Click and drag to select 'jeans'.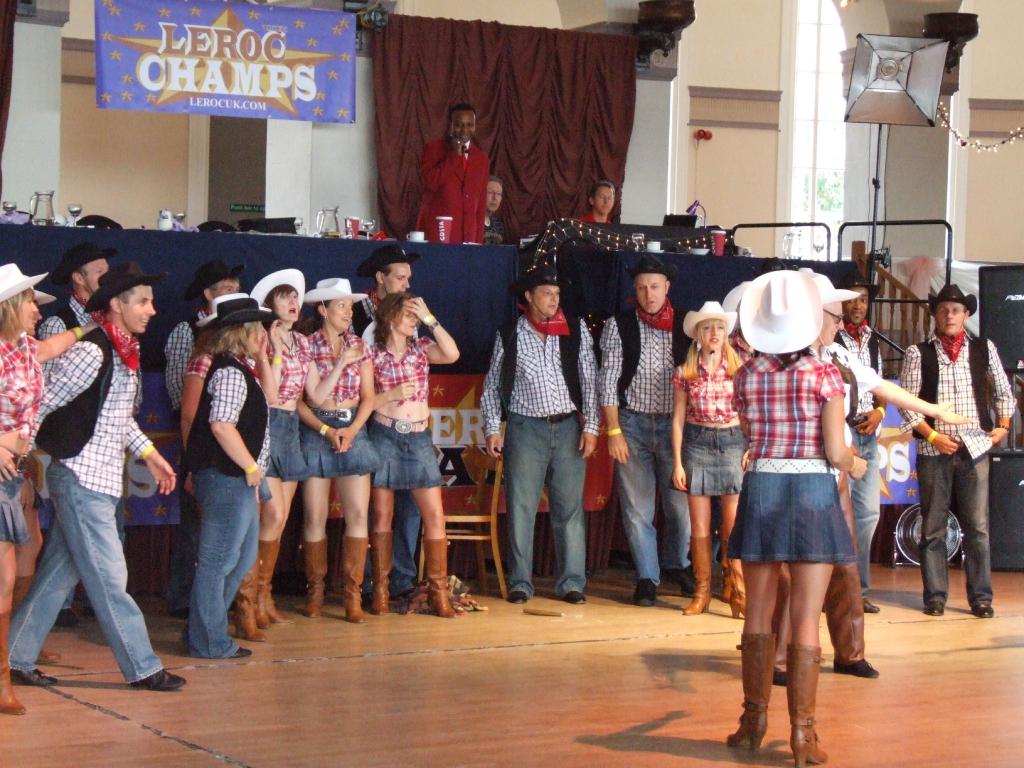
Selection: BBox(609, 399, 694, 576).
